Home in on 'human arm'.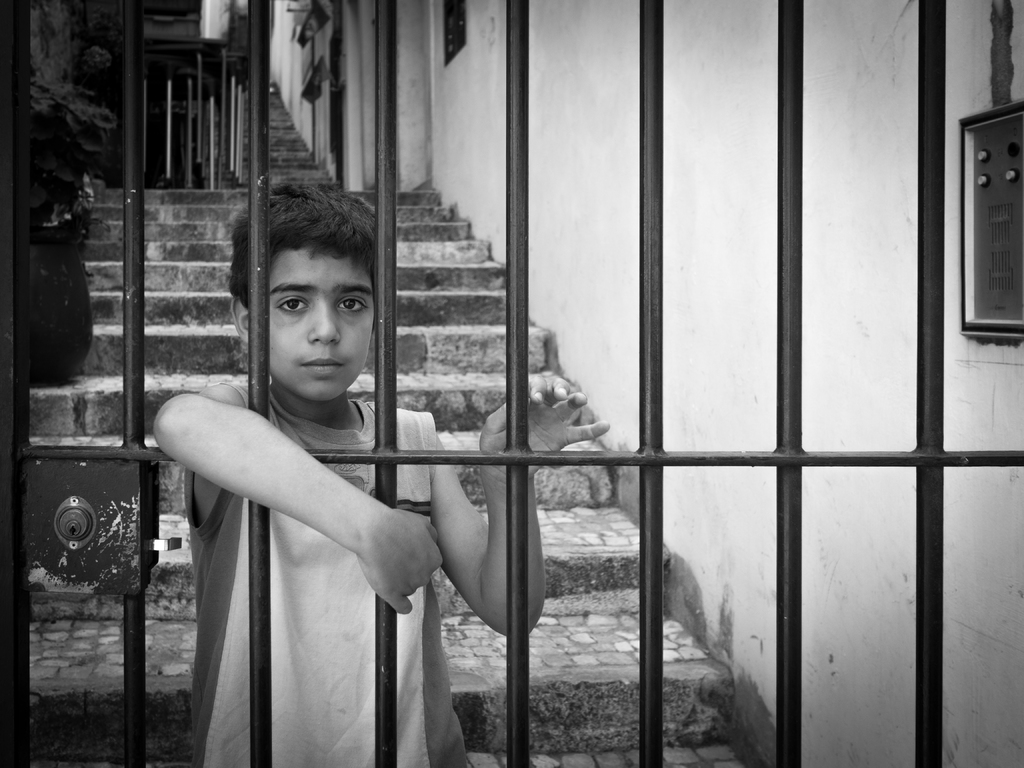
Homed in at 428,370,620,646.
